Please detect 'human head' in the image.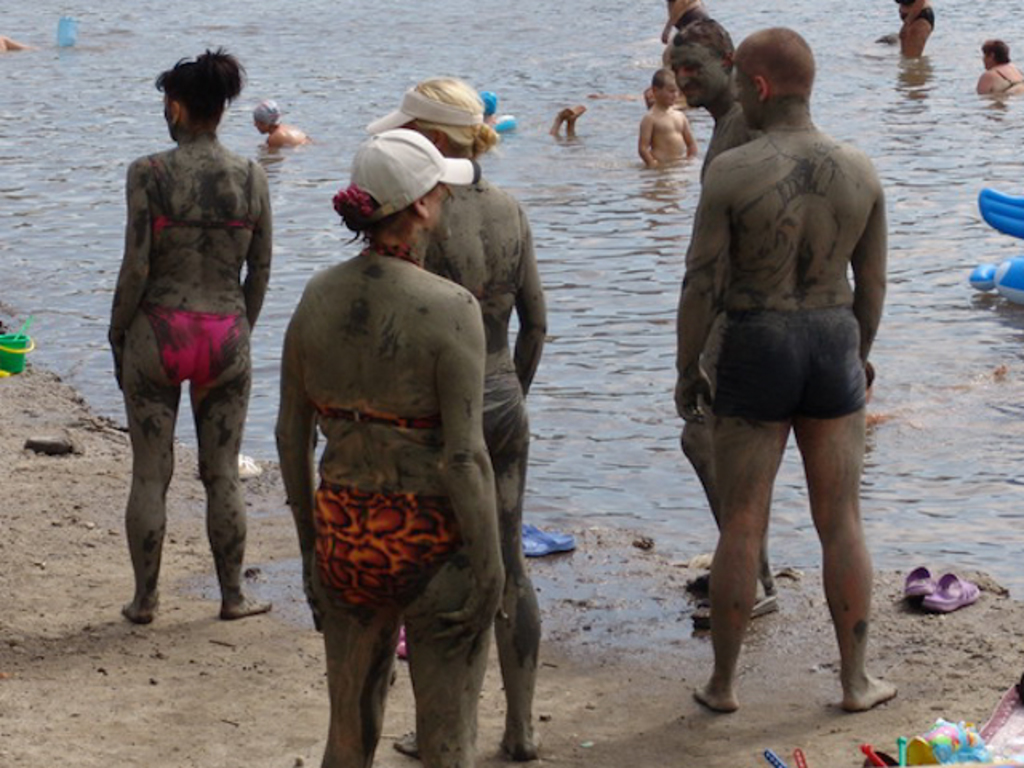
{"left": 251, "top": 98, "right": 277, "bottom": 133}.
